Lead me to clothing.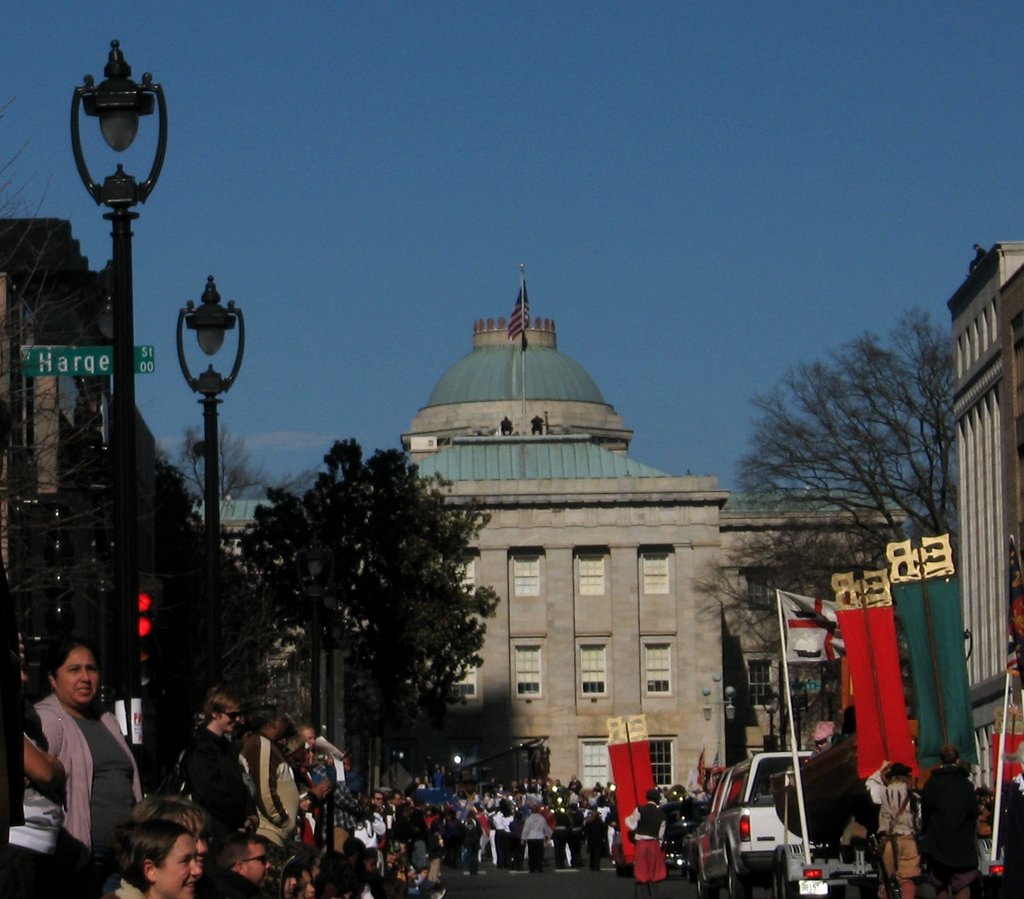
Lead to 620 803 667 882.
